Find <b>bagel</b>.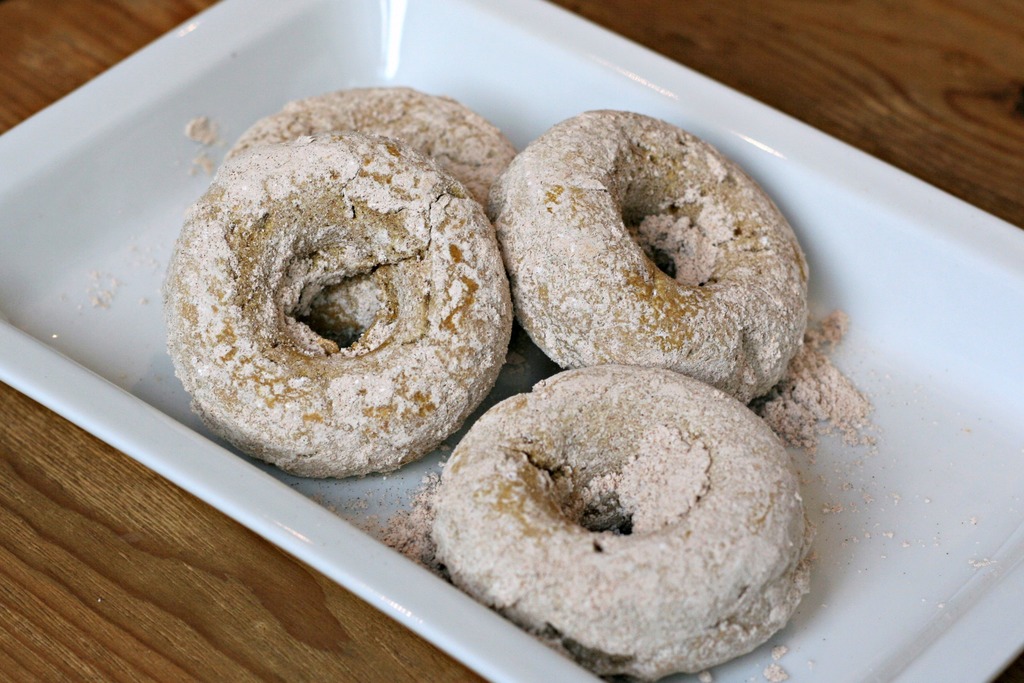
box(493, 106, 806, 410).
